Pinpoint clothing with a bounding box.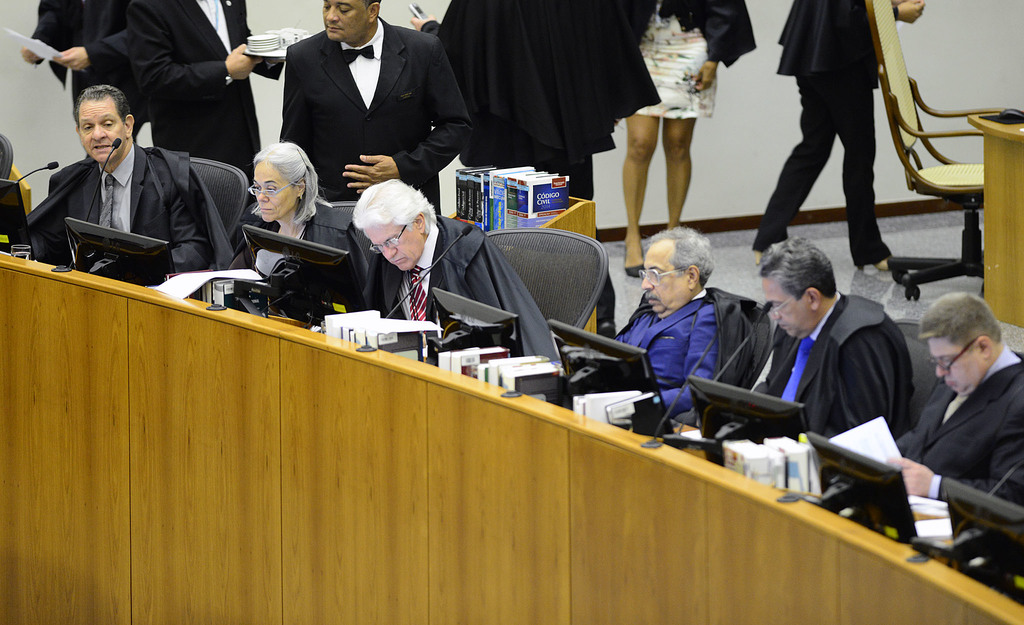
rect(29, 0, 150, 139).
